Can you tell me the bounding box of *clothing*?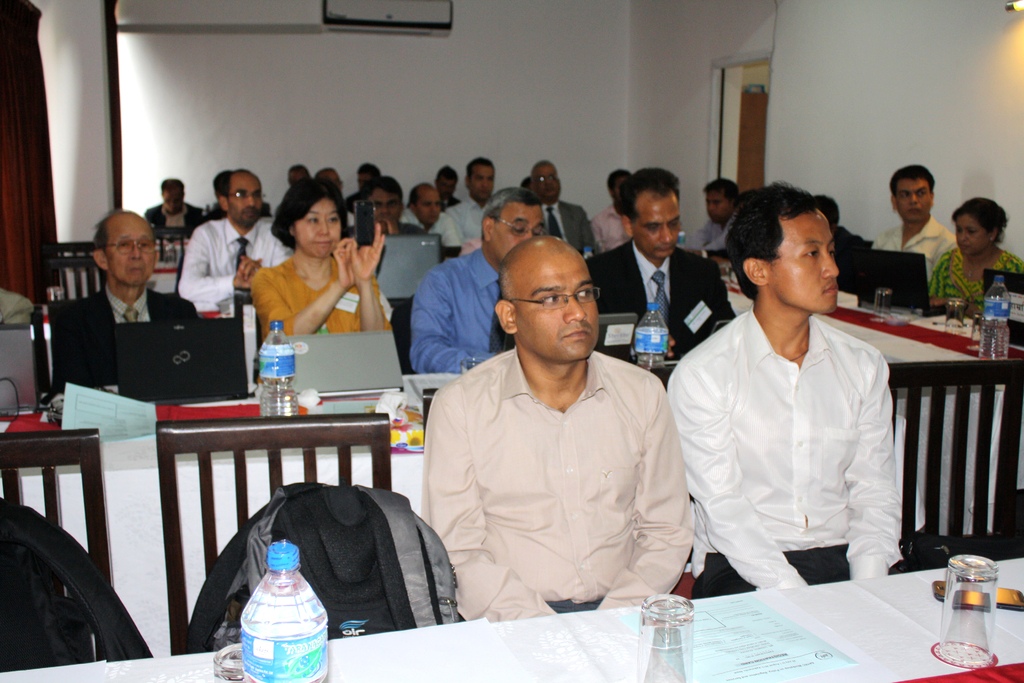
<region>420, 348, 698, 620</region>.
